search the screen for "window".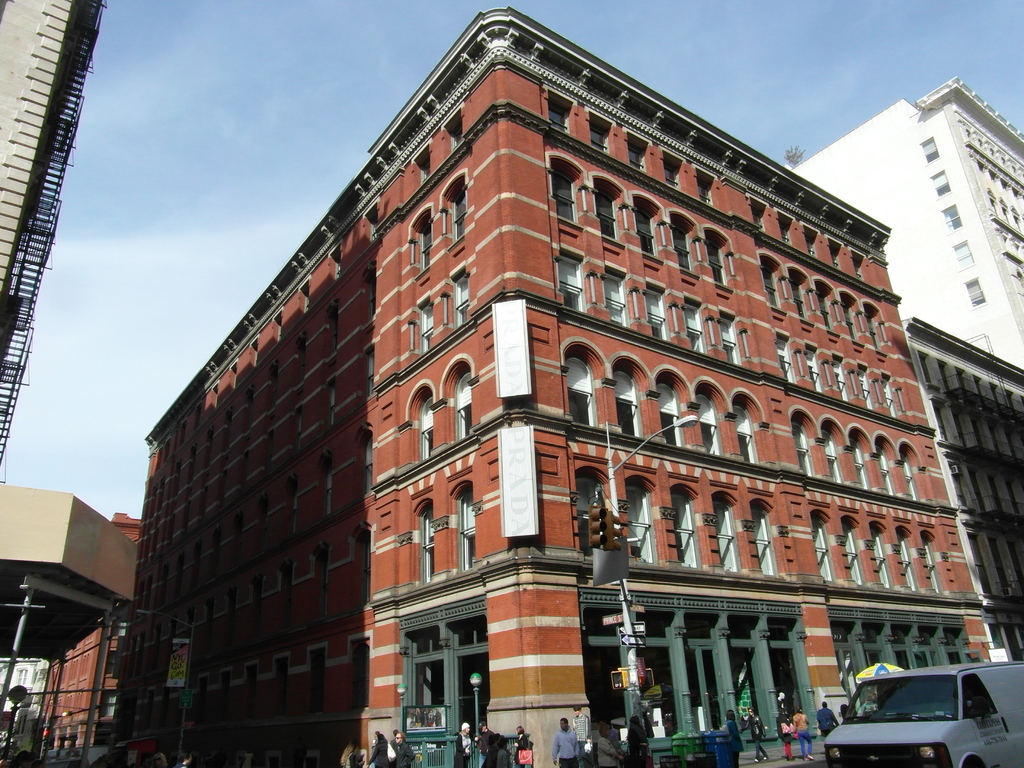
Found at 418:500:435:586.
